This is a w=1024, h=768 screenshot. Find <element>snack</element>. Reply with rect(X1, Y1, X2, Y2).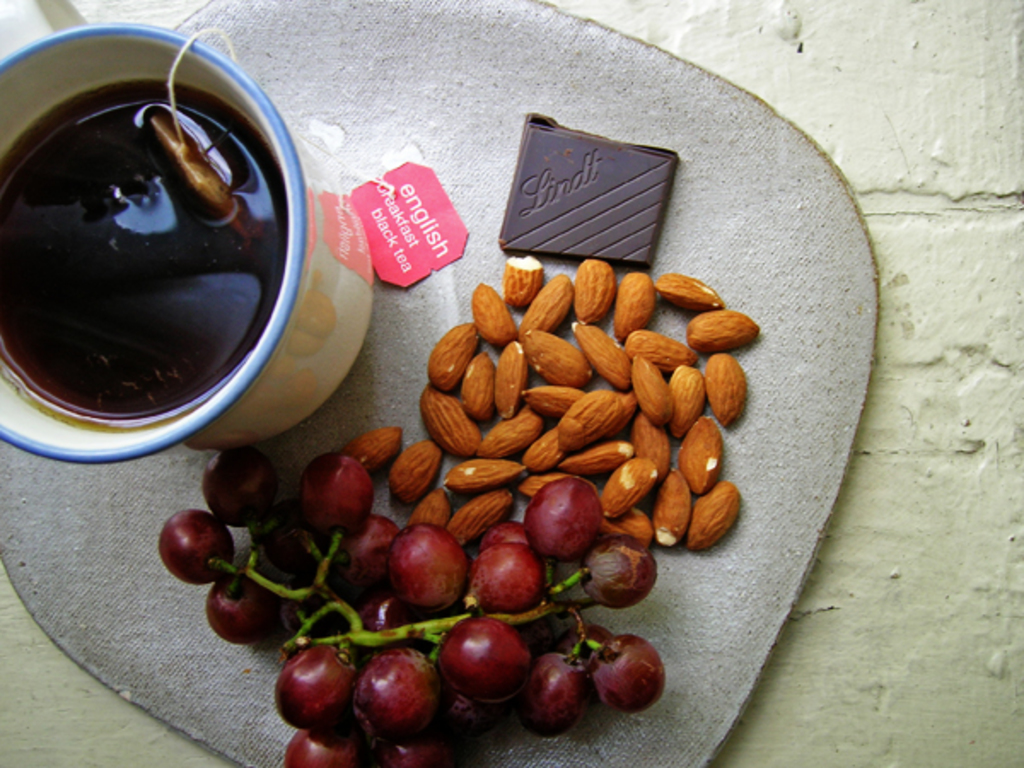
rect(340, 256, 758, 573).
